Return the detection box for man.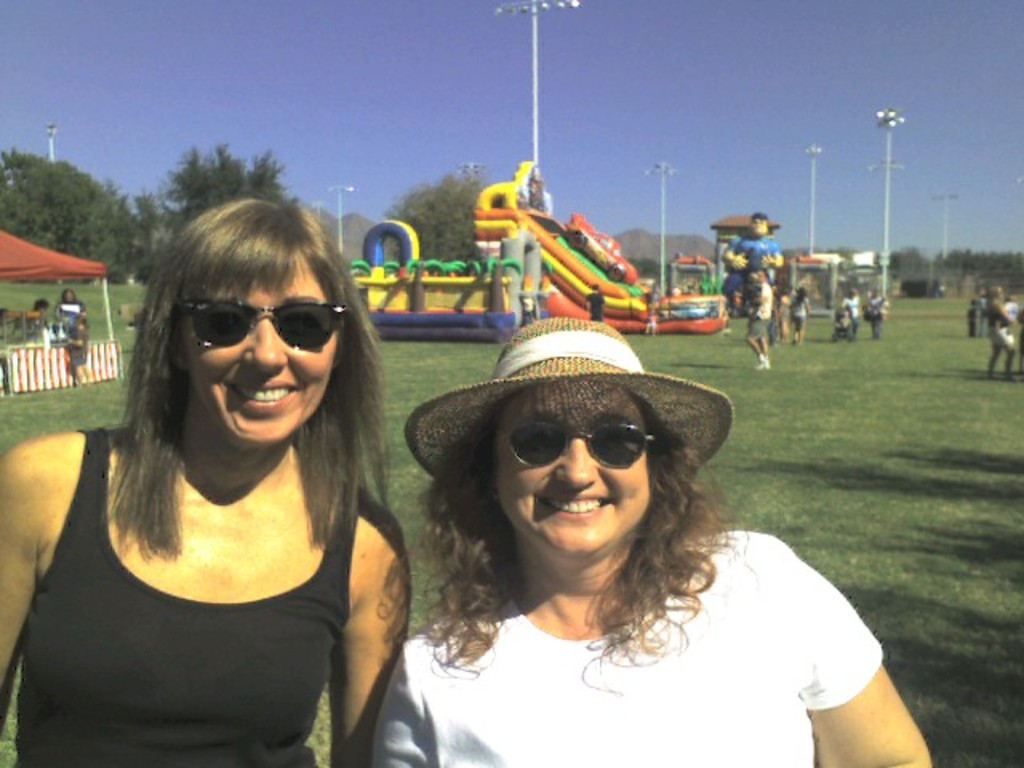
BBox(790, 291, 811, 344).
